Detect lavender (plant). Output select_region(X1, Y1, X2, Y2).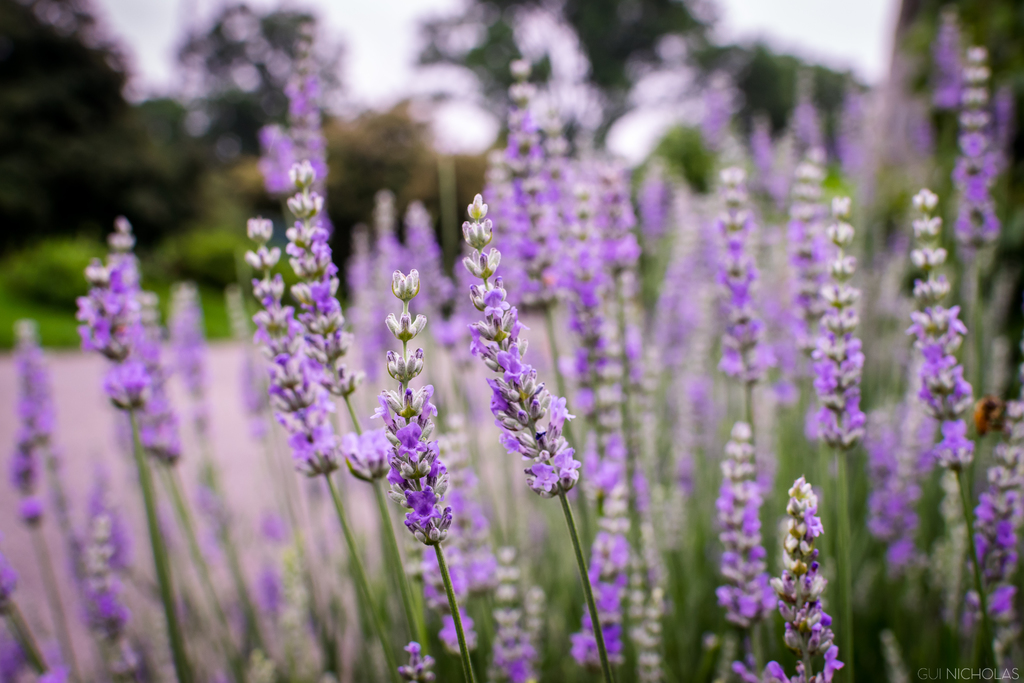
select_region(906, 184, 990, 645).
